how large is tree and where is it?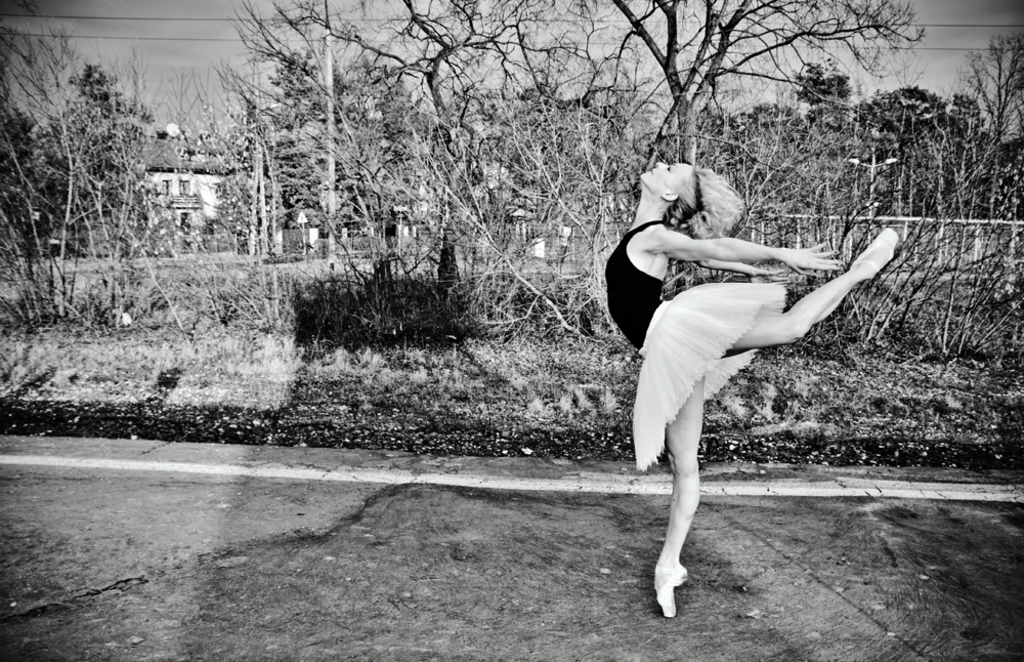
Bounding box: (x1=856, y1=26, x2=1023, y2=287).
